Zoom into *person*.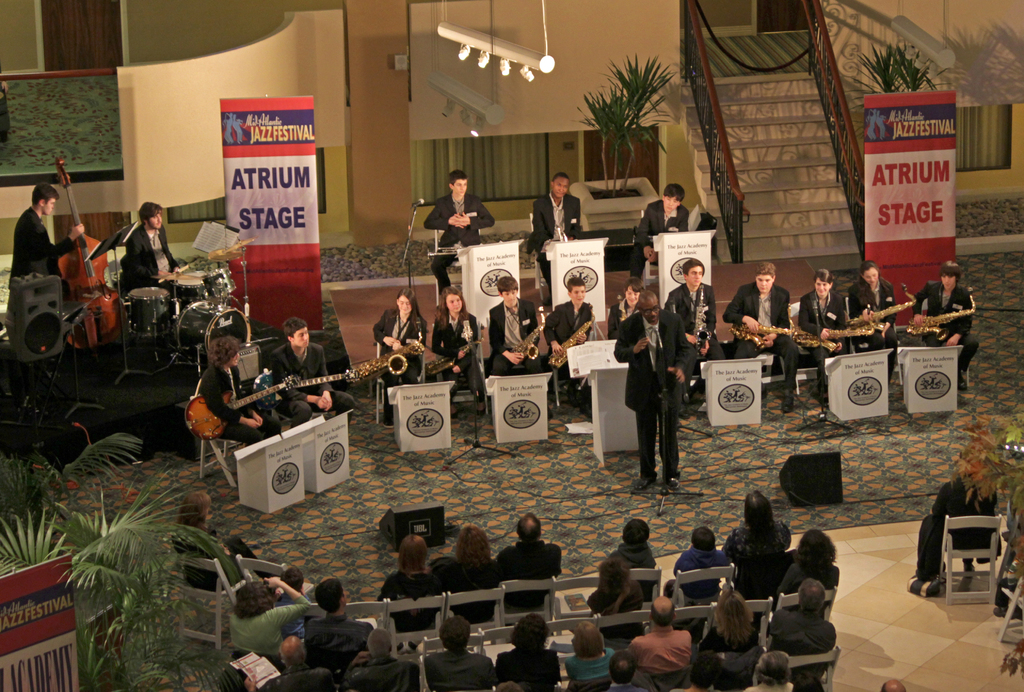
Zoom target: {"left": 566, "top": 621, "right": 616, "bottom": 690}.
